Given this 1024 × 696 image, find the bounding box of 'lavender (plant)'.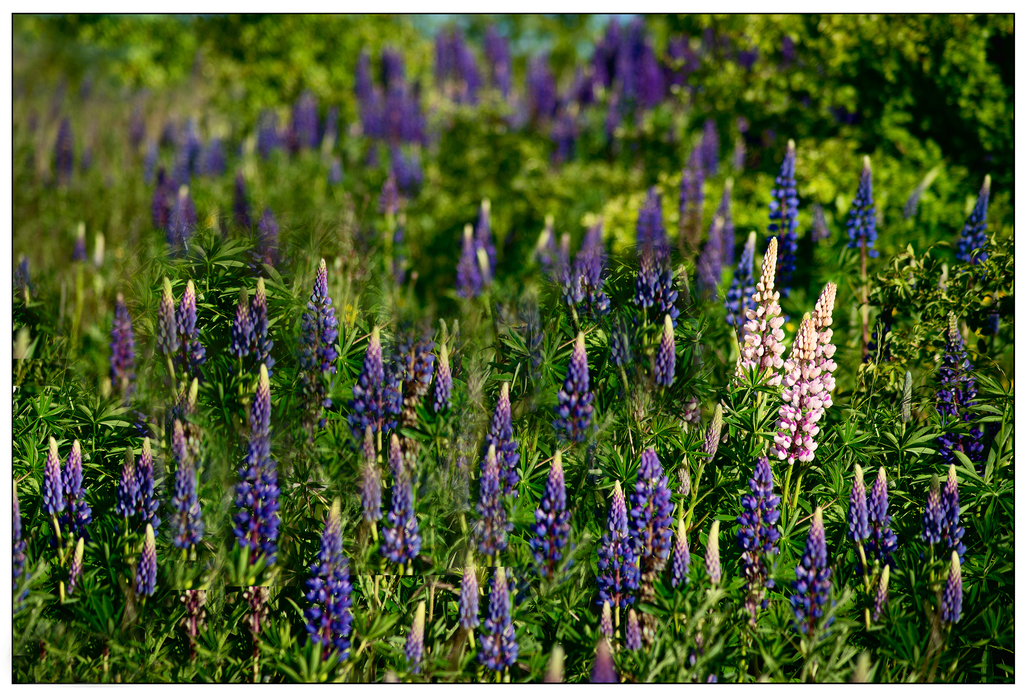
[left=770, top=278, right=838, bottom=558].
